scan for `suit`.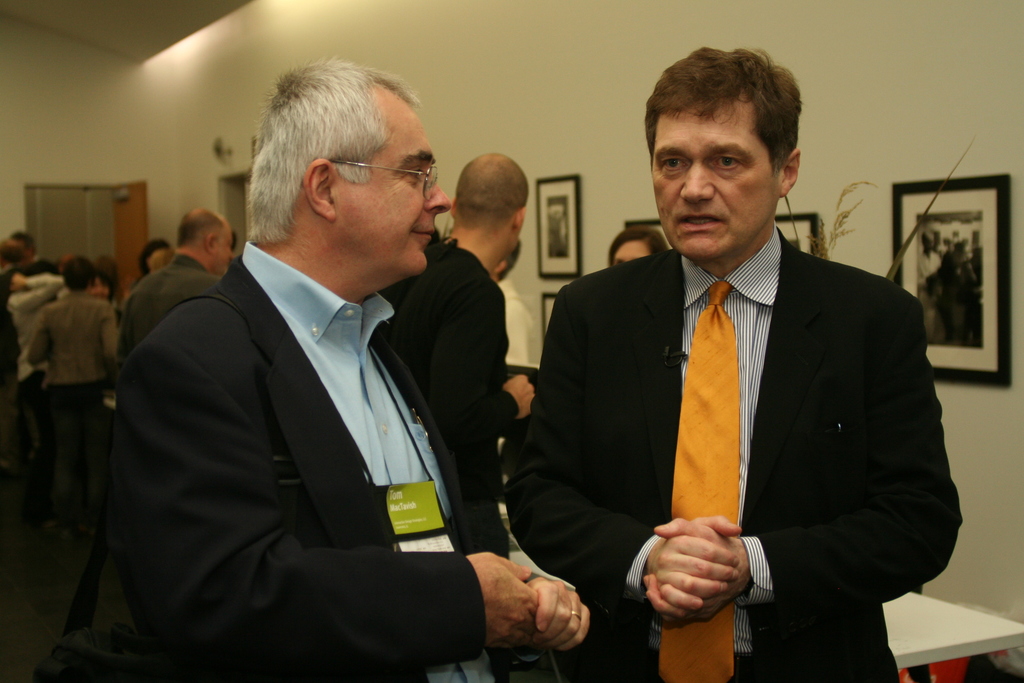
Scan result: rect(568, 161, 957, 664).
